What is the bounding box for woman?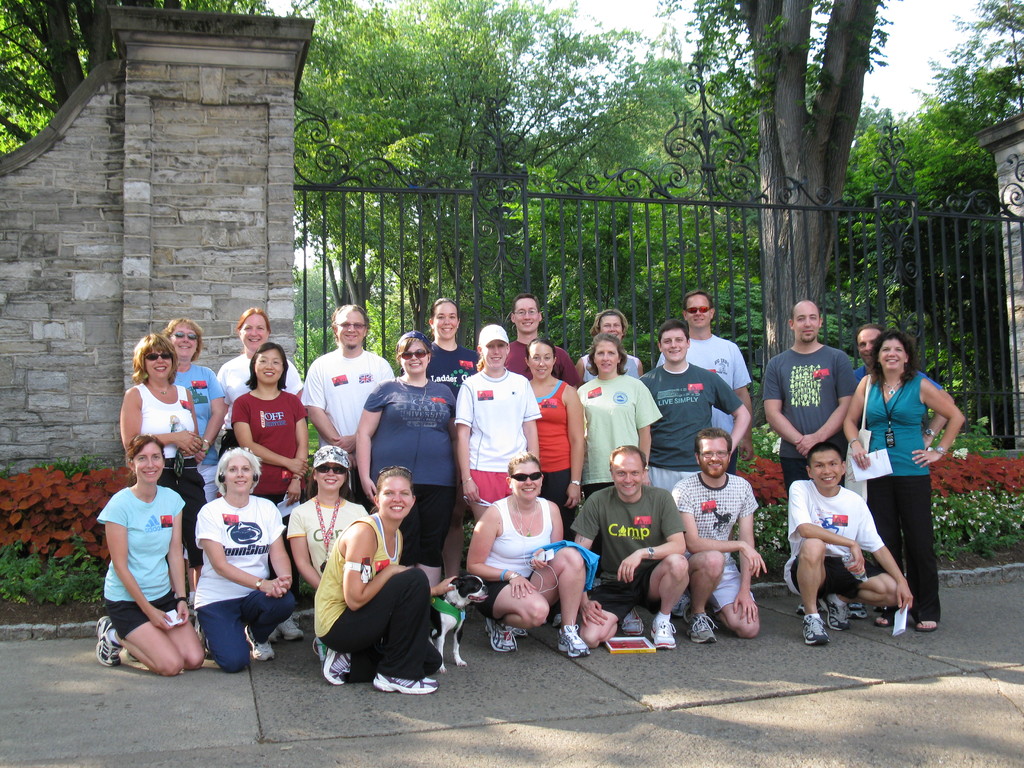
{"left": 160, "top": 319, "right": 228, "bottom": 605}.
